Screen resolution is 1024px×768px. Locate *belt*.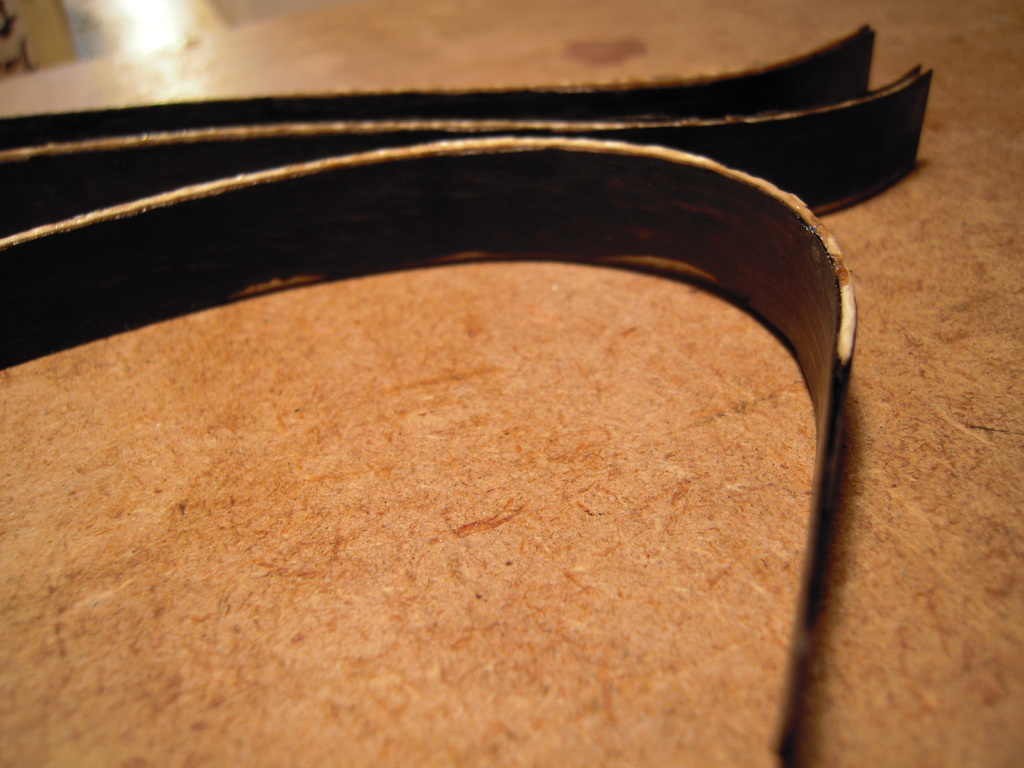
(4,31,927,233).
